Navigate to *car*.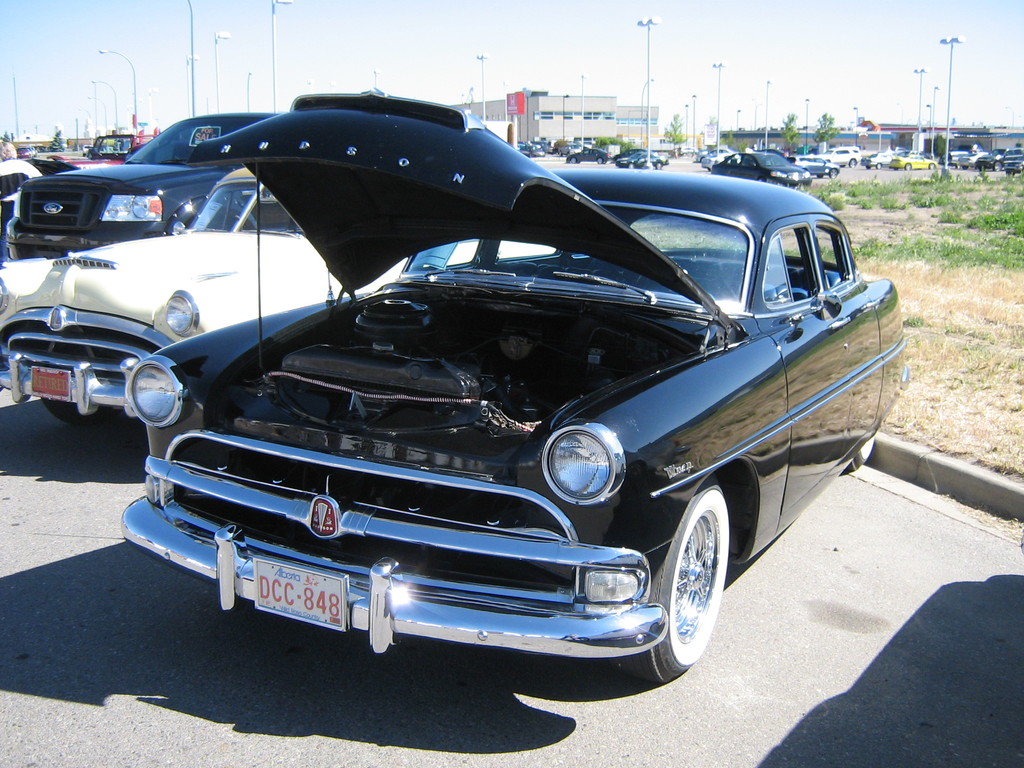
Navigation target: box=[707, 147, 813, 191].
